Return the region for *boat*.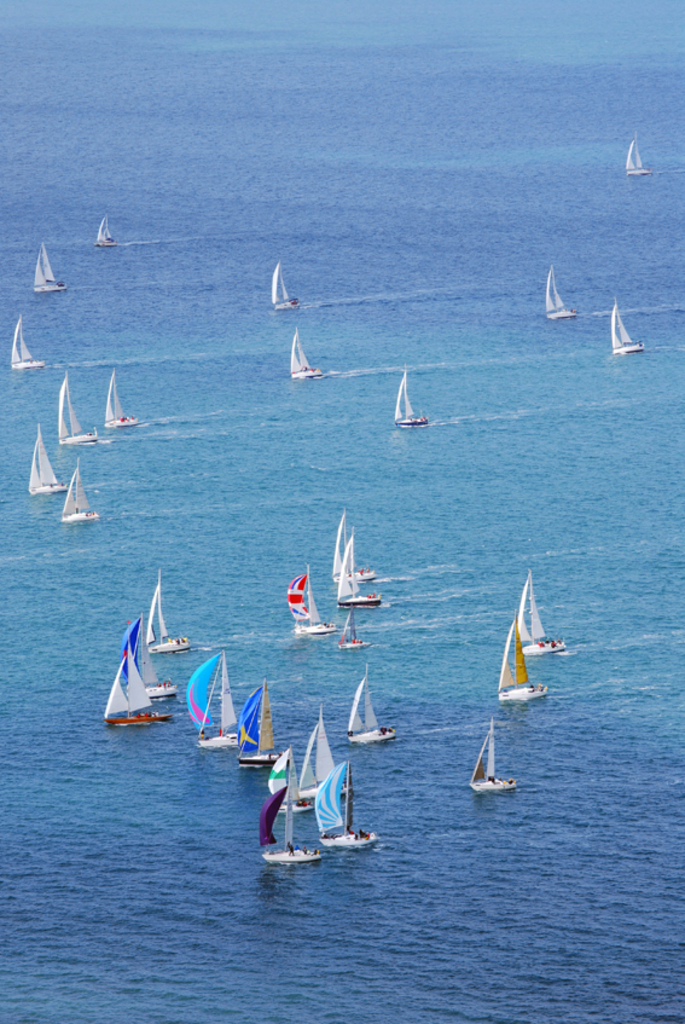
BBox(623, 133, 651, 178).
